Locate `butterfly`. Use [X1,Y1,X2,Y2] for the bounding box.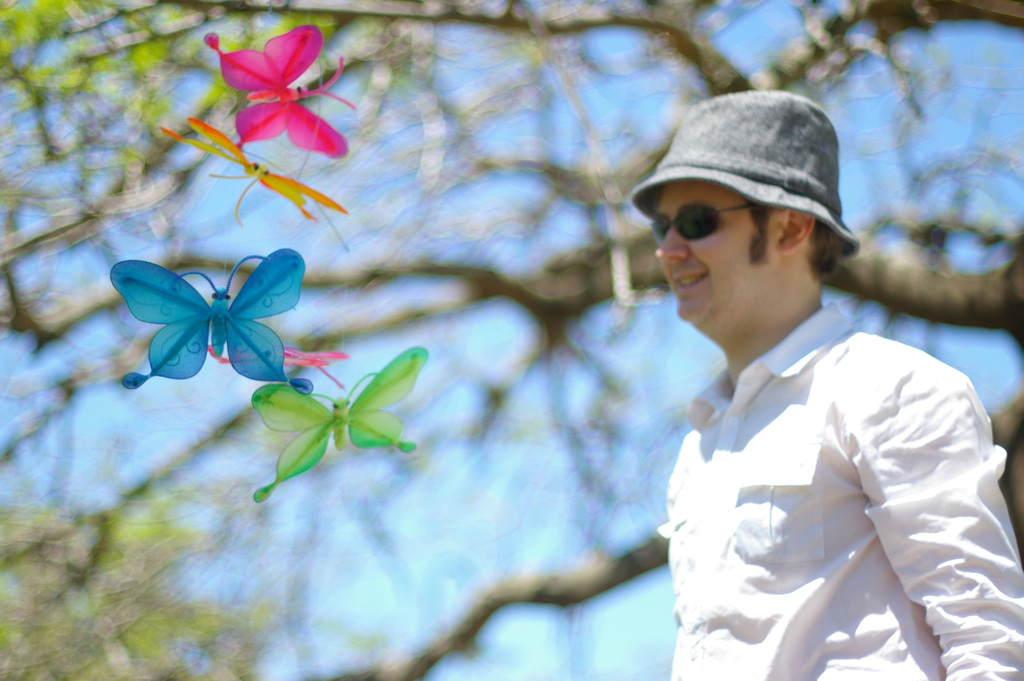
[104,245,310,389].
